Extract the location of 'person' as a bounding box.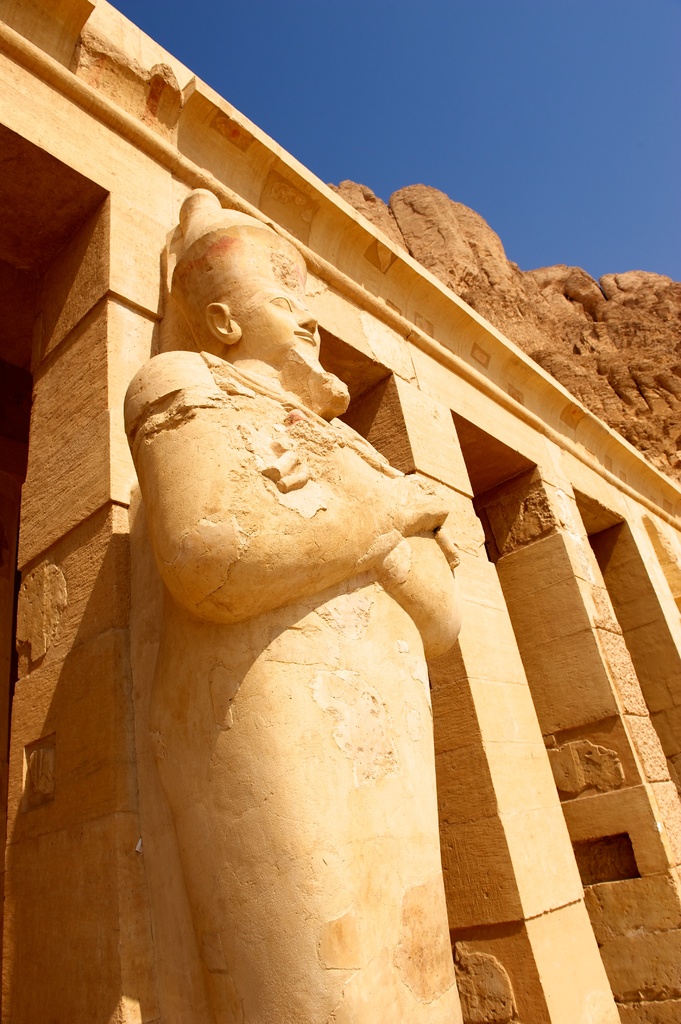
127,185,466,1023.
